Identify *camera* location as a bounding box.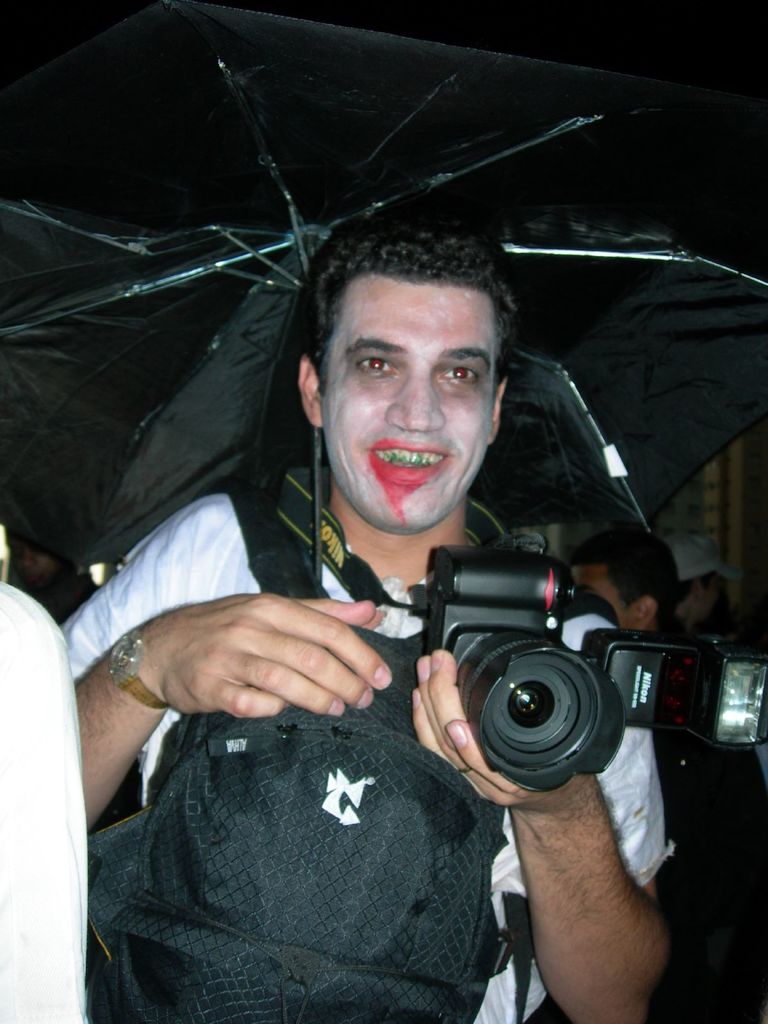
bbox(326, 547, 700, 808).
